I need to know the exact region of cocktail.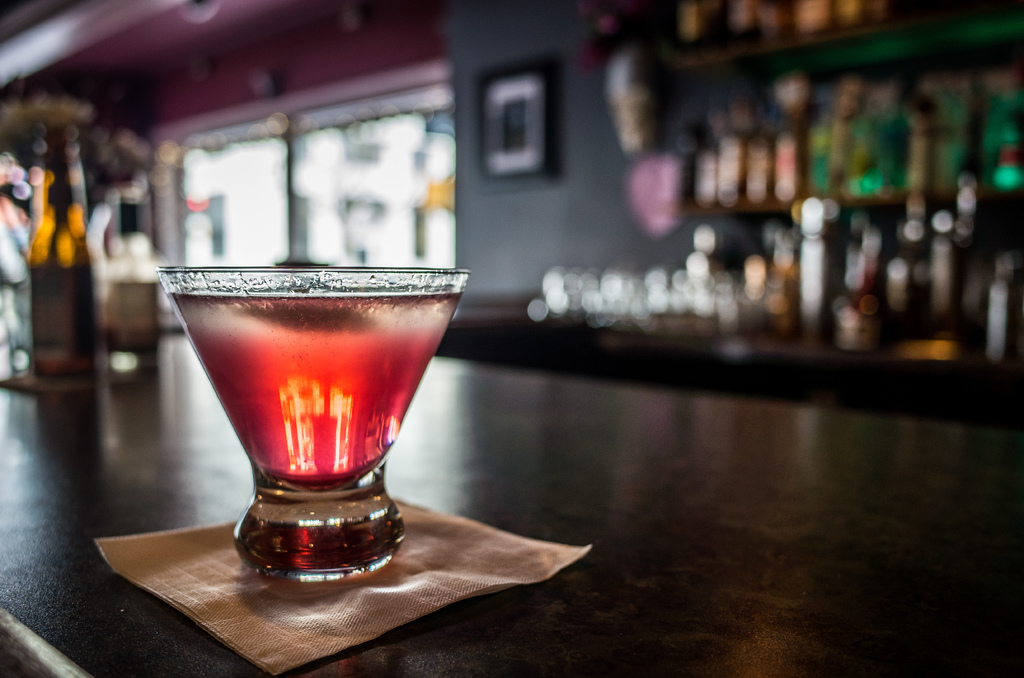
Region: x1=156 y1=266 x2=468 y2=577.
